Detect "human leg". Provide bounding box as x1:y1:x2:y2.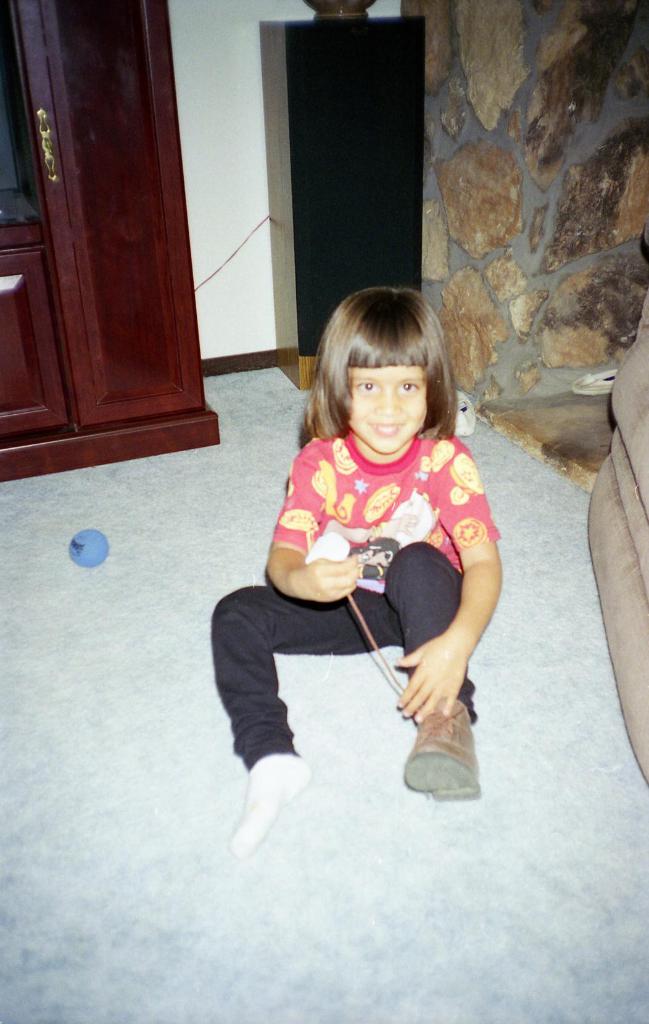
399:543:479:803.
